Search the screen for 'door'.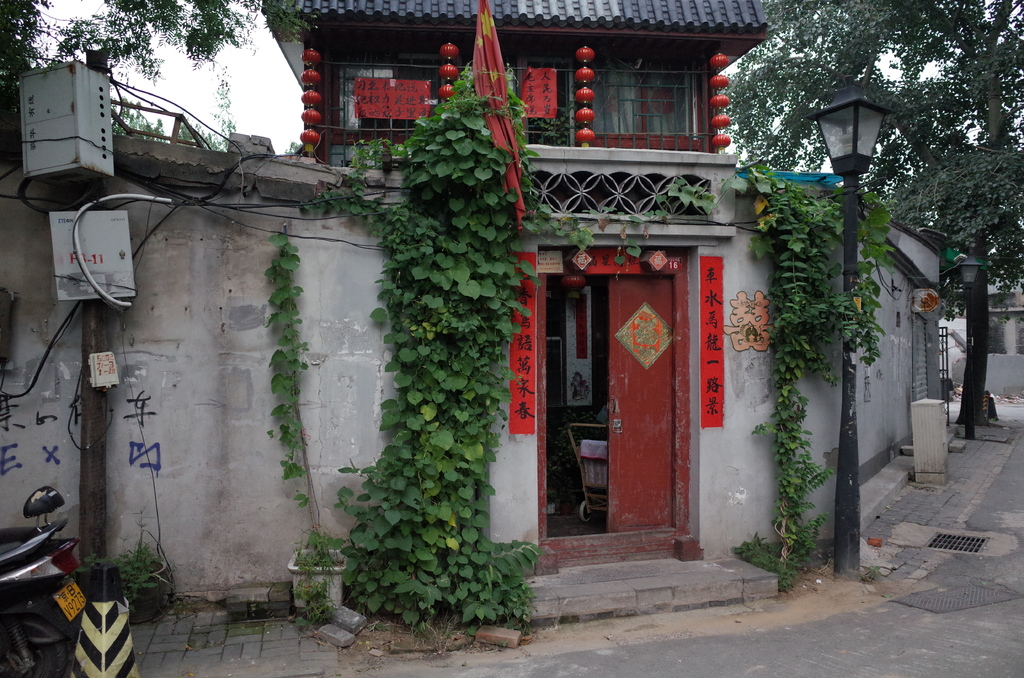
Found at (339,46,581,156).
